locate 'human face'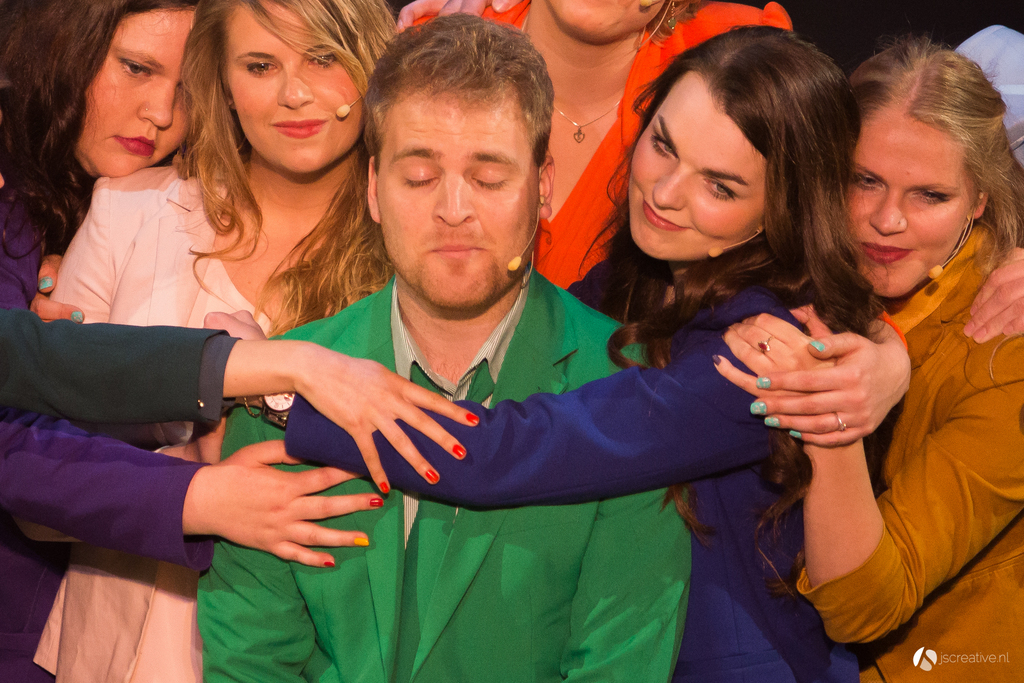
locate(378, 86, 534, 309)
